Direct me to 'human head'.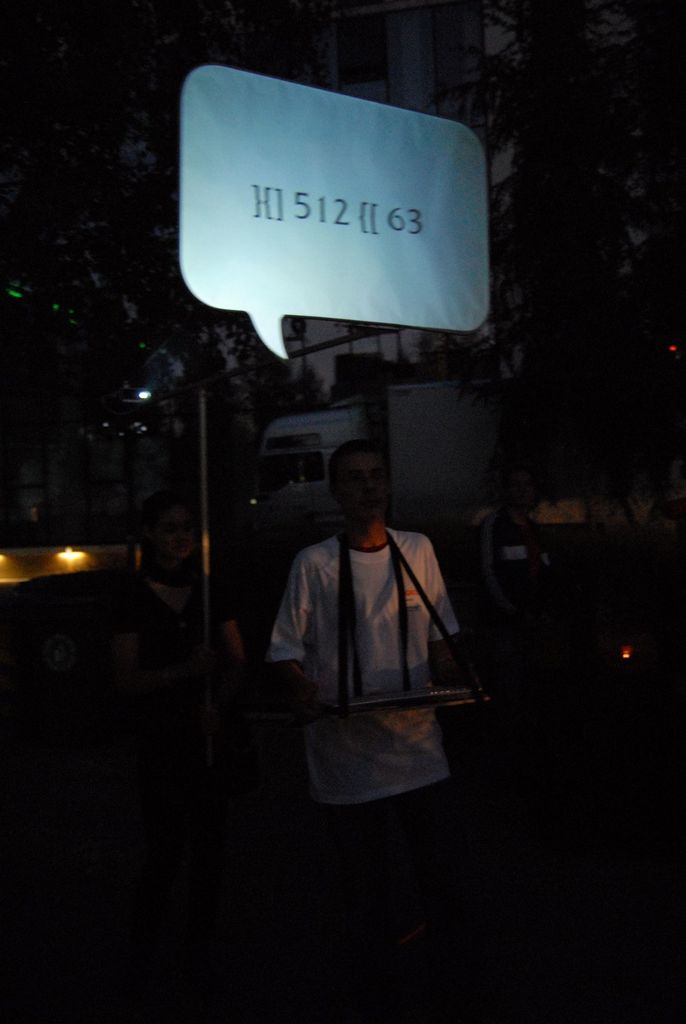
Direction: x1=143 y1=498 x2=195 y2=566.
